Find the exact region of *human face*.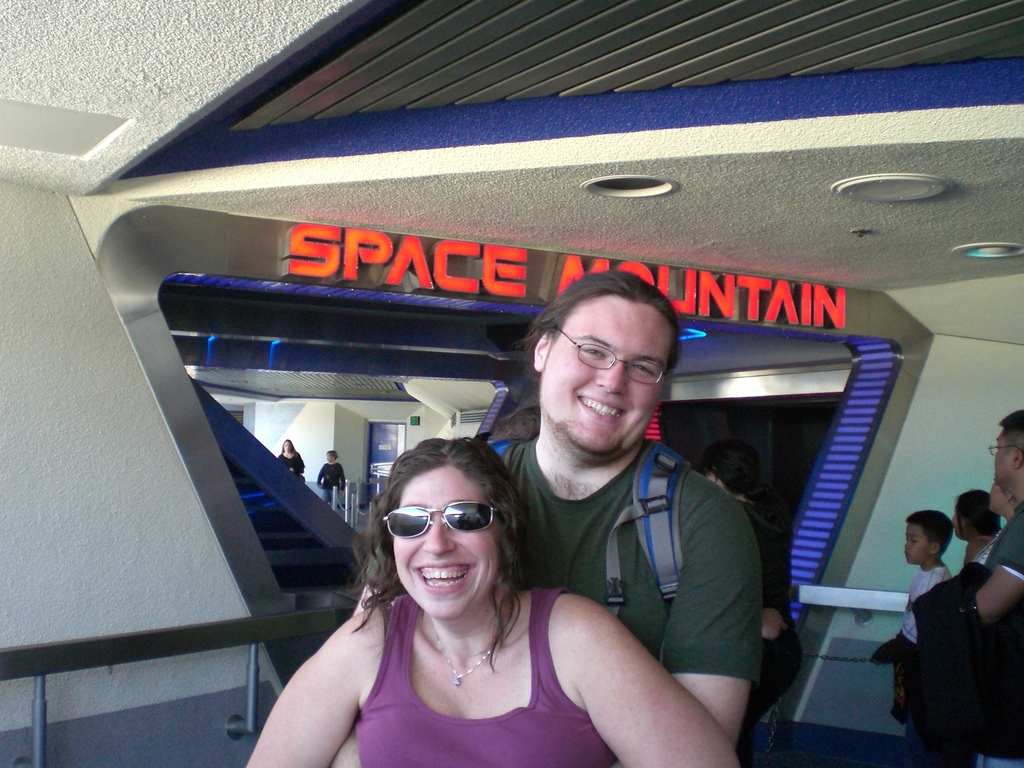
Exact region: locate(988, 483, 1003, 512).
